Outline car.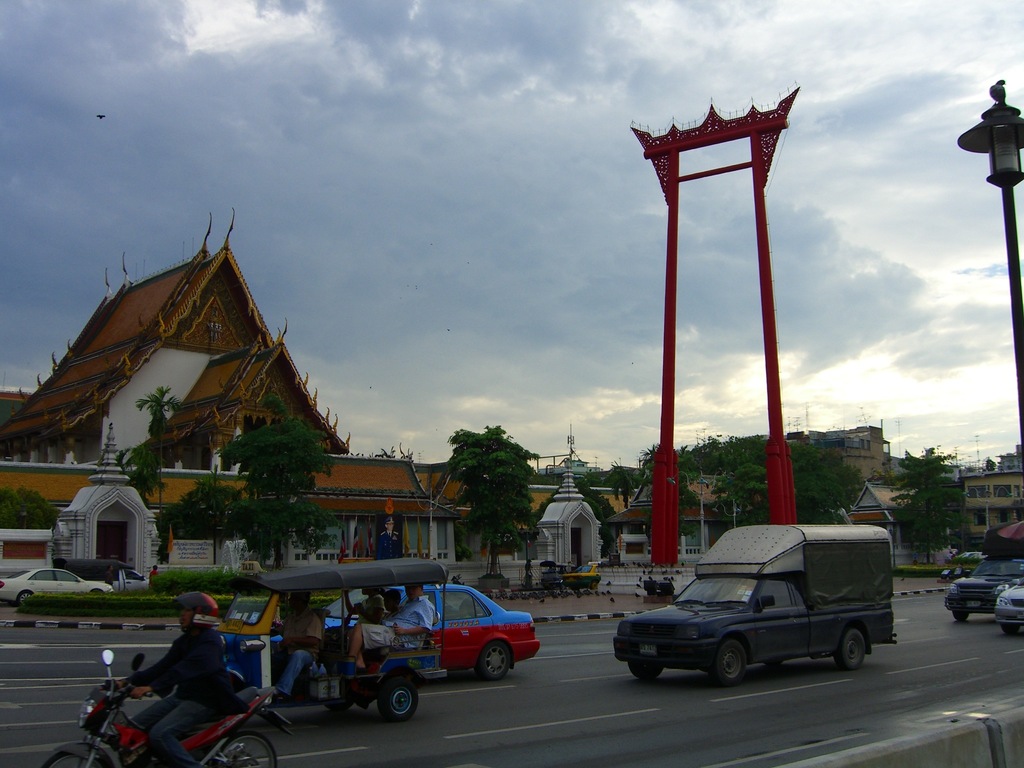
Outline: (left=241, top=575, right=540, bottom=671).
